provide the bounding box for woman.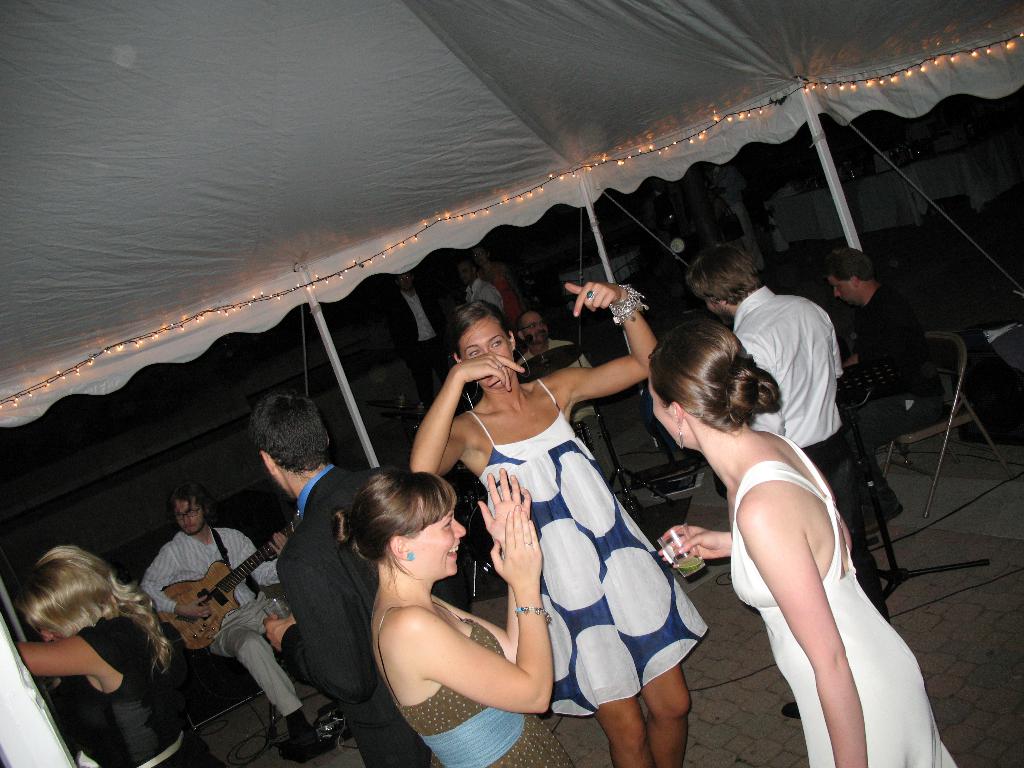
(333,470,584,767).
